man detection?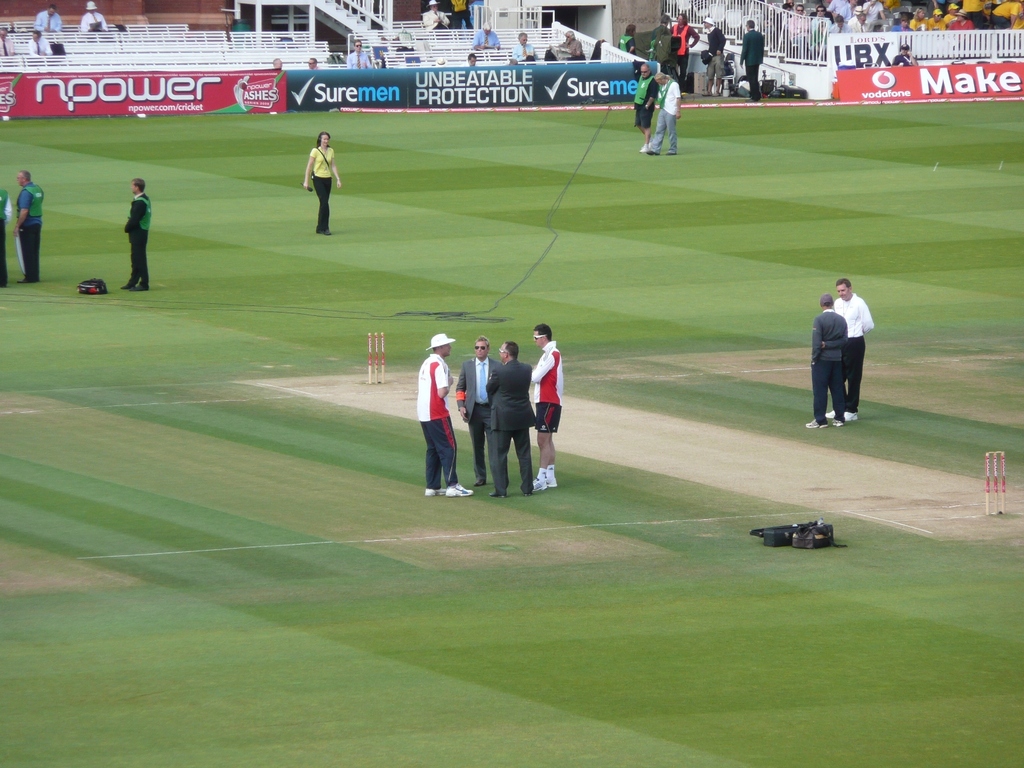
(809,4,832,52)
